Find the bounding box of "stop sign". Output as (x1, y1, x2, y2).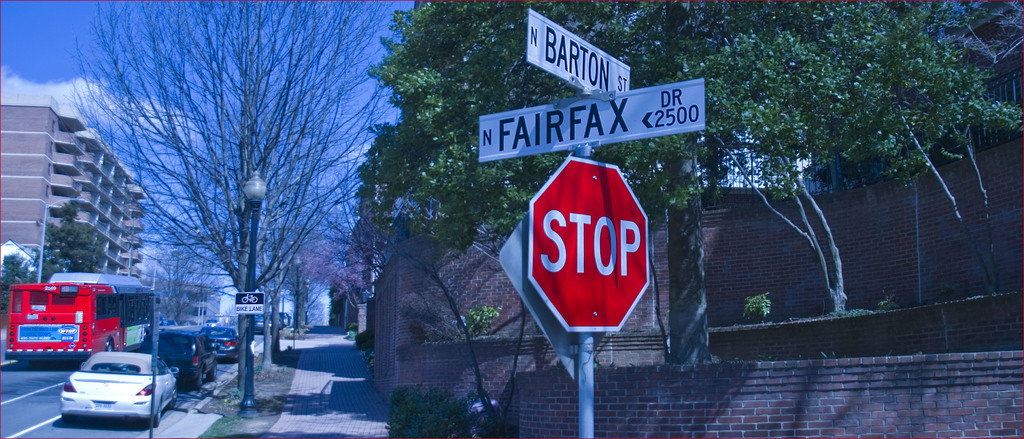
(524, 155, 647, 333).
